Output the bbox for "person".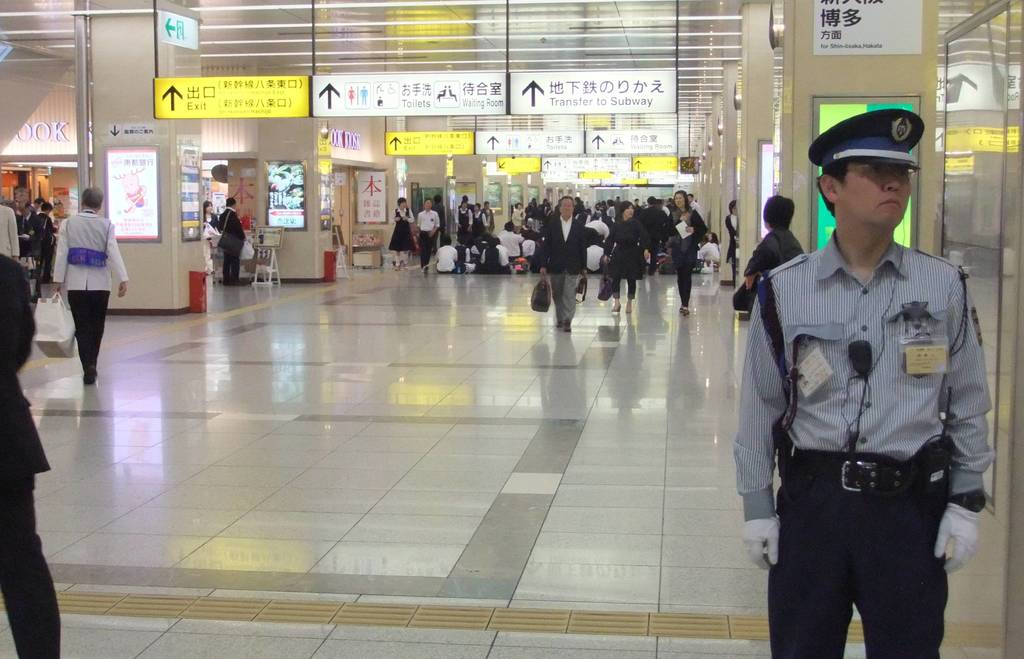
left=733, top=108, right=999, bottom=658.
